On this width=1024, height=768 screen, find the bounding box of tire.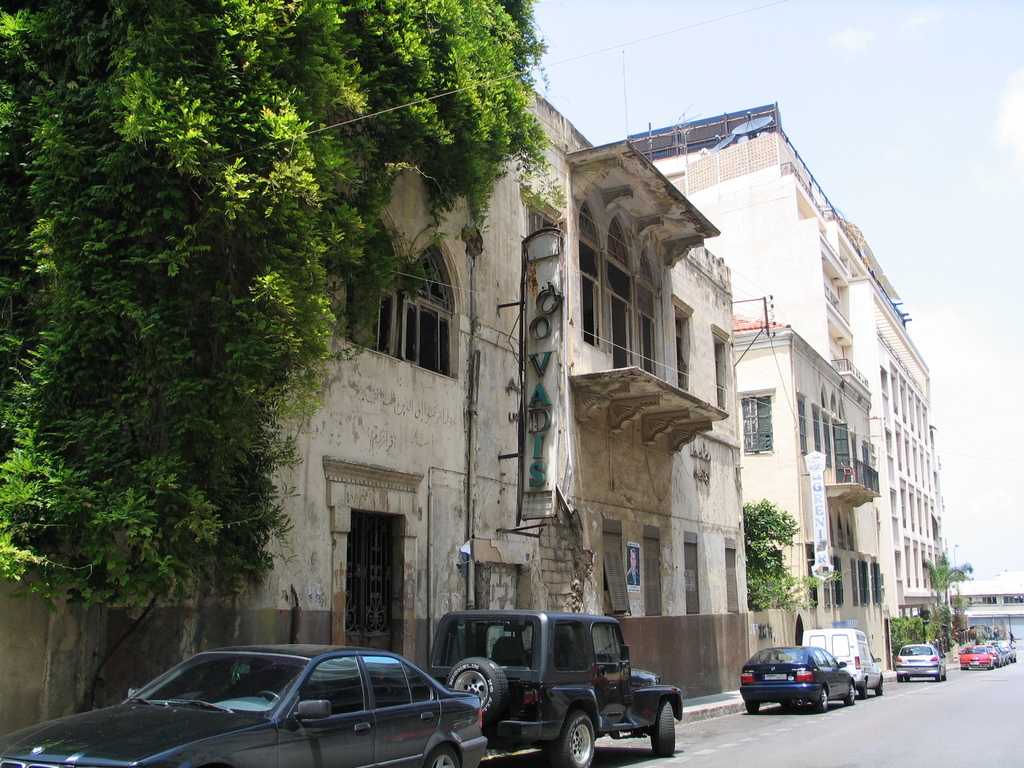
Bounding box: <region>650, 701, 676, 755</region>.
